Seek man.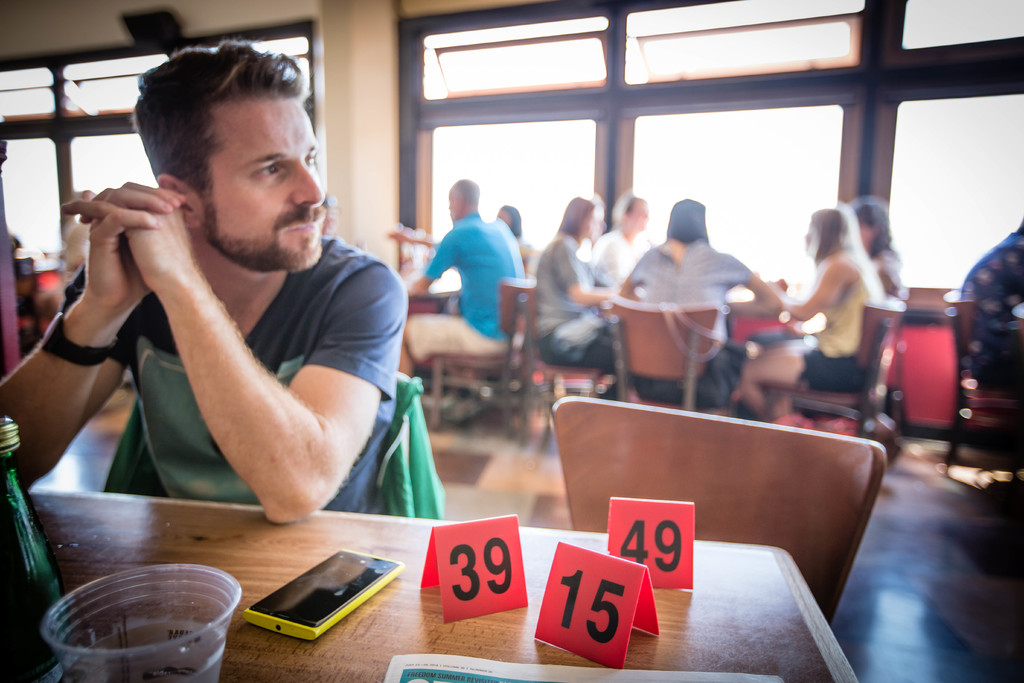
x1=394 y1=179 x2=525 y2=377.
